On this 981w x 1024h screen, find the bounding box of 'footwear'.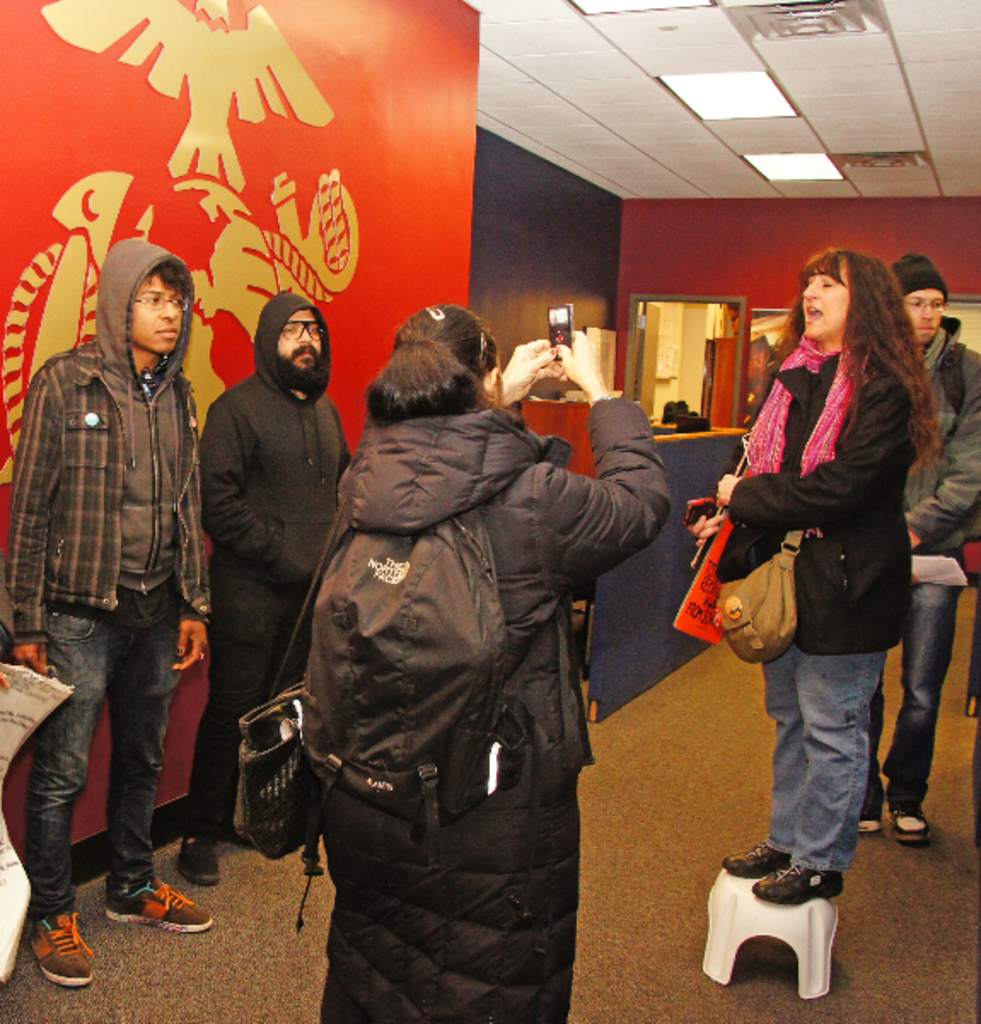
Bounding box: rect(848, 814, 867, 833).
